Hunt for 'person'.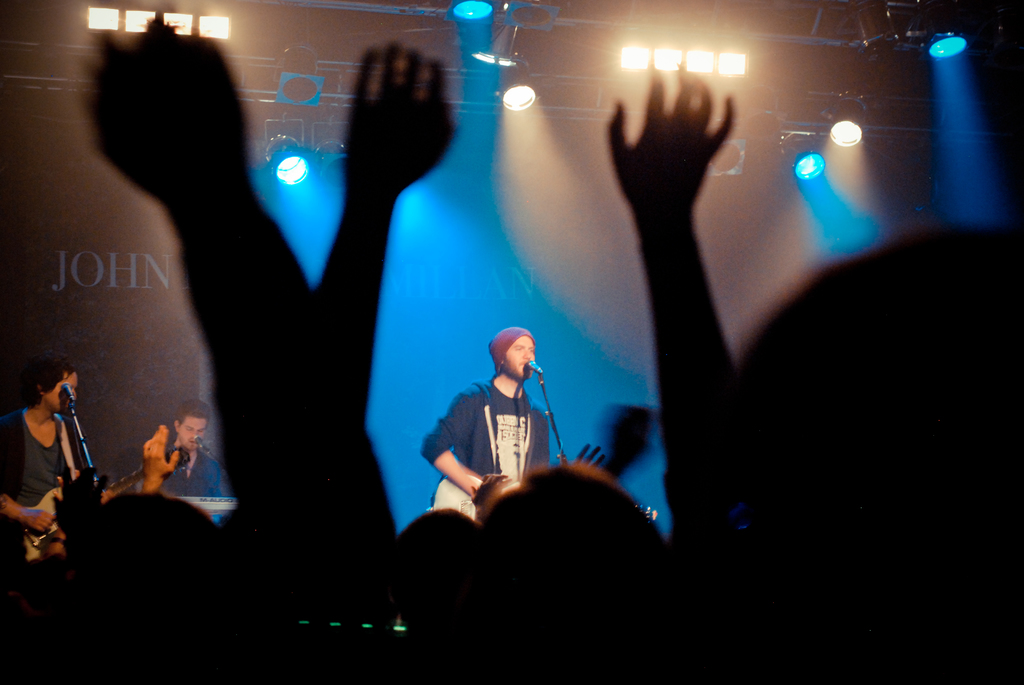
Hunted down at [x1=0, y1=362, x2=81, y2=553].
